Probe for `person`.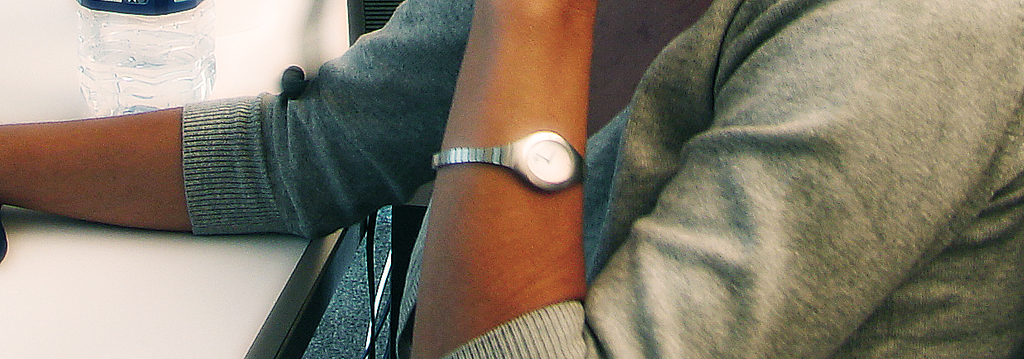
Probe result: pyautogui.locateOnScreen(0, 0, 1023, 358).
